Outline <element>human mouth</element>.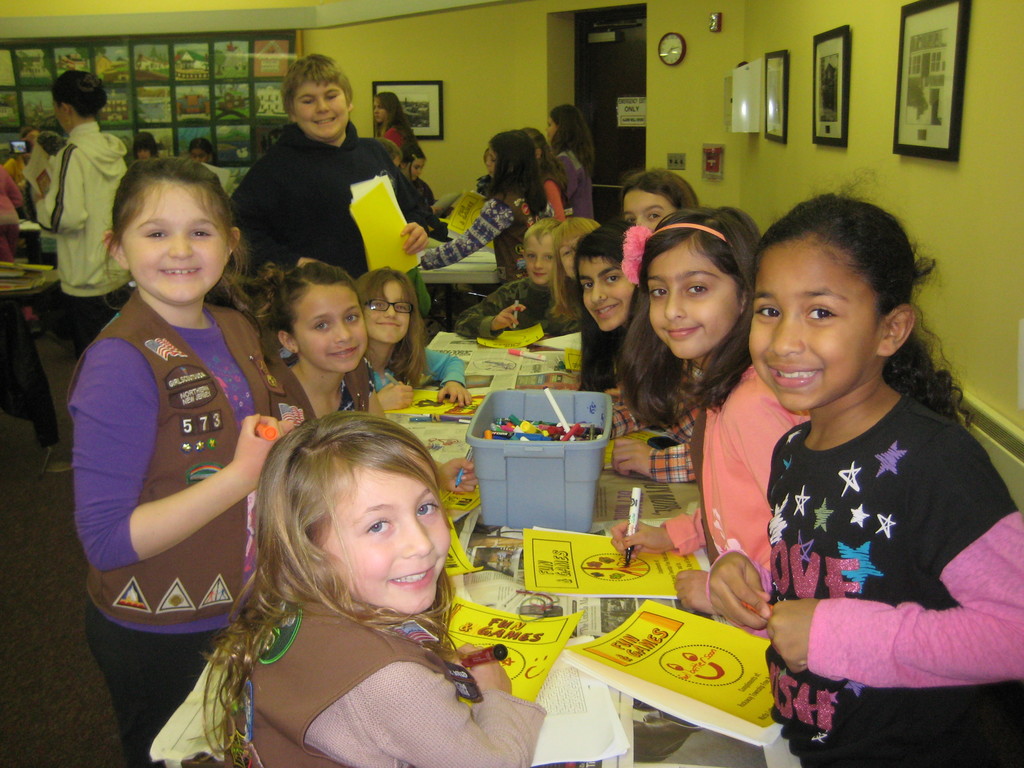
Outline: [374, 320, 400, 331].
